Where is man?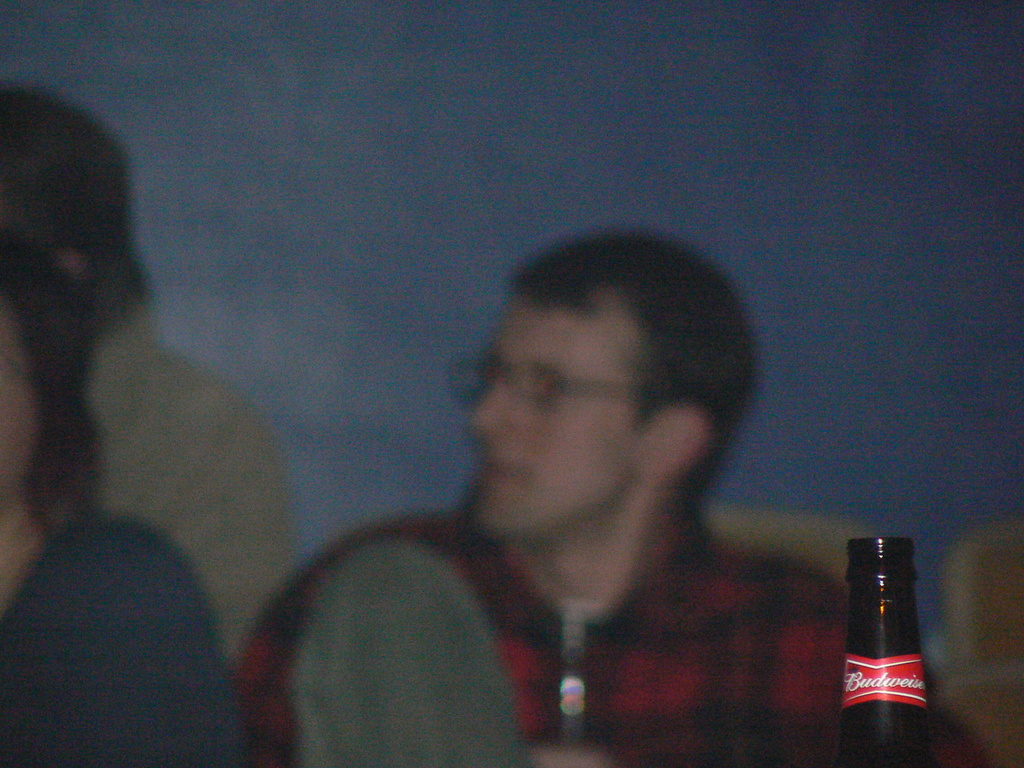
x1=0, y1=89, x2=295, y2=664.
